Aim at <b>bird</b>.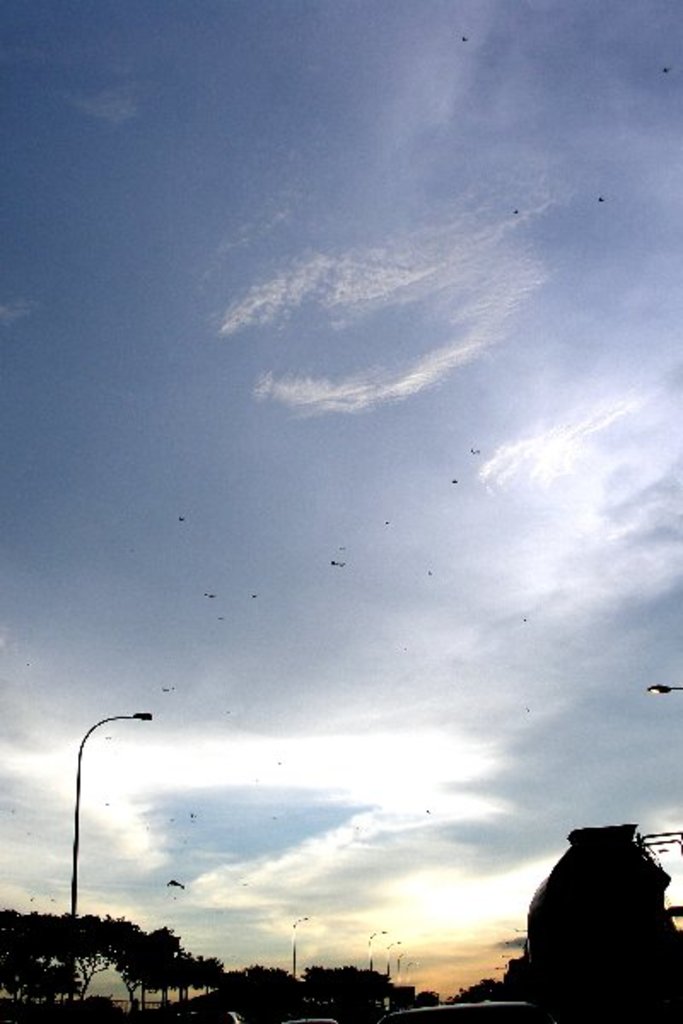
Aimed at detection(193, 811, 196, 812).
